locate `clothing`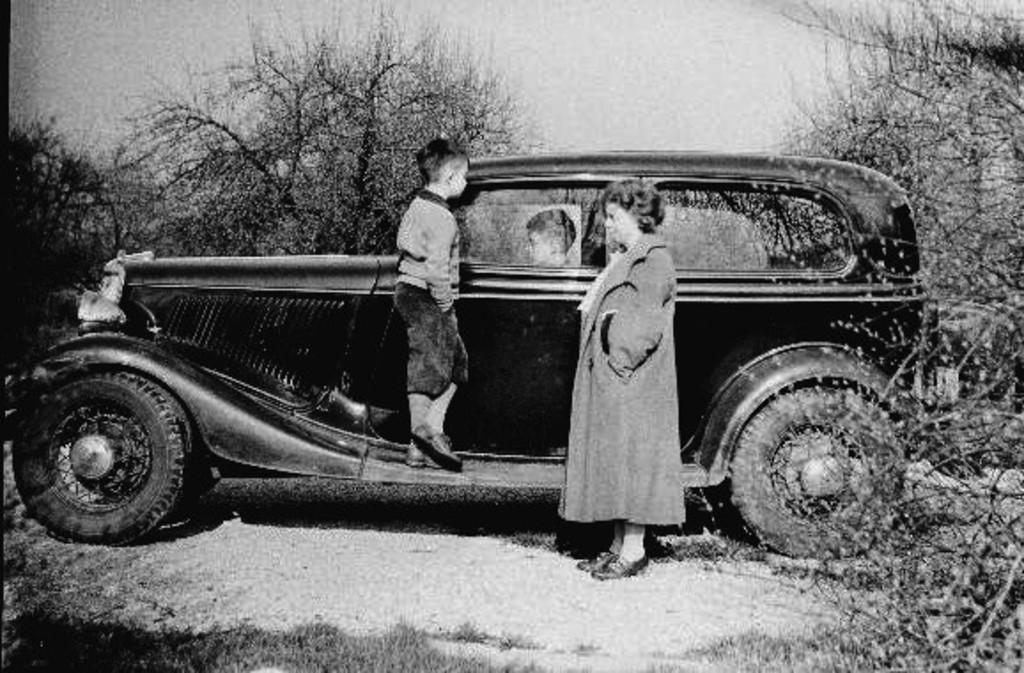
rect(562, 213, 700, 565)
